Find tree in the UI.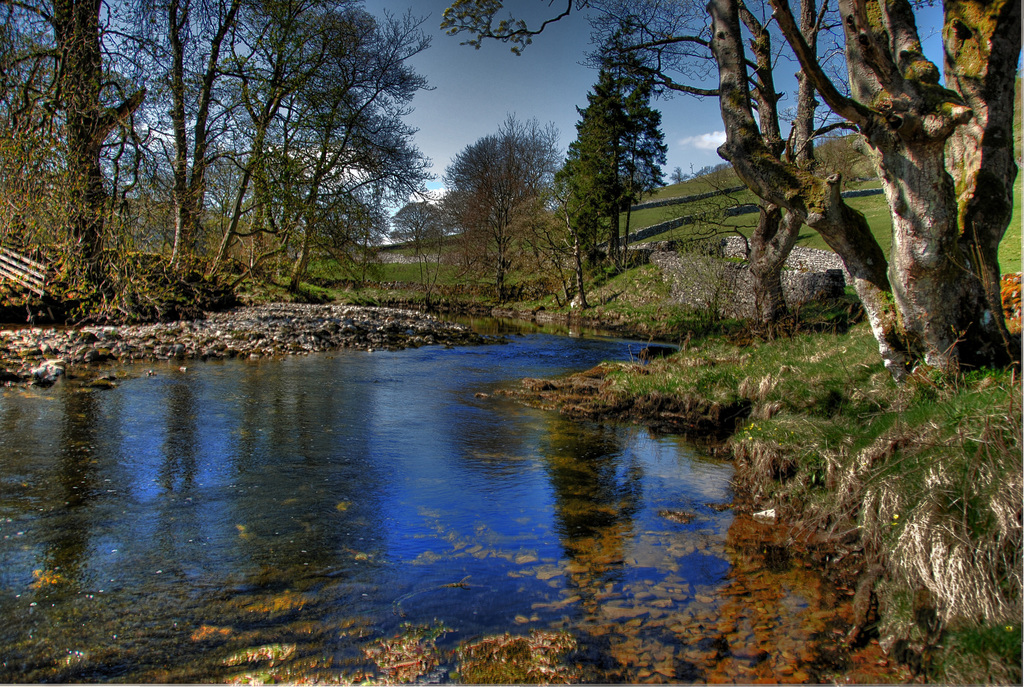
UI element at [left=438, top=0, right=936, bottom=336].
